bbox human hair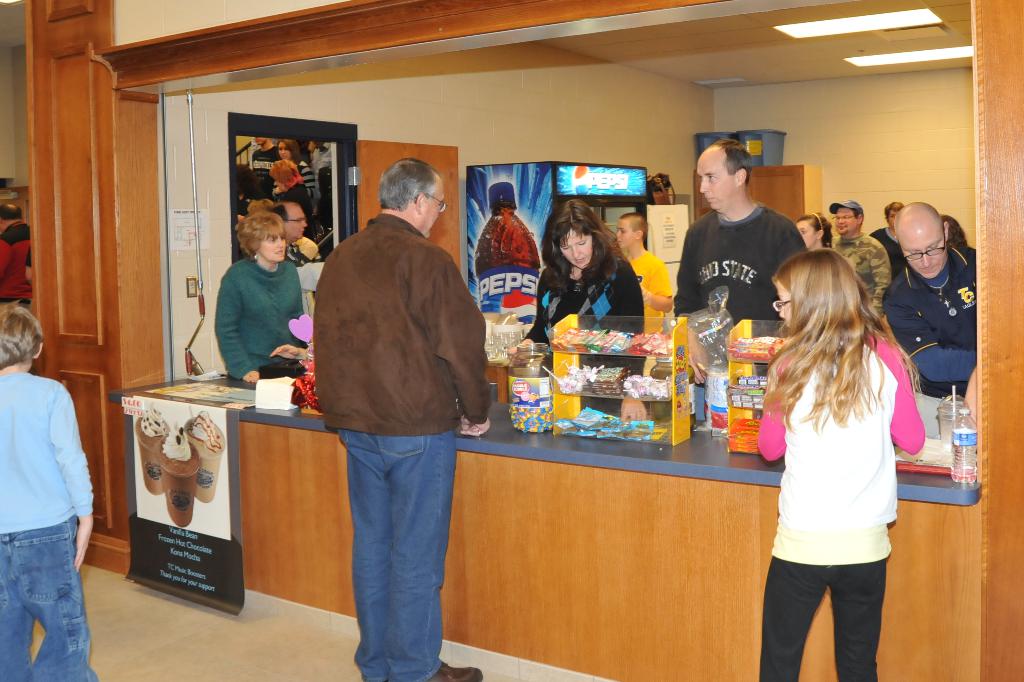
Rect(269, 158, 299, 187)
